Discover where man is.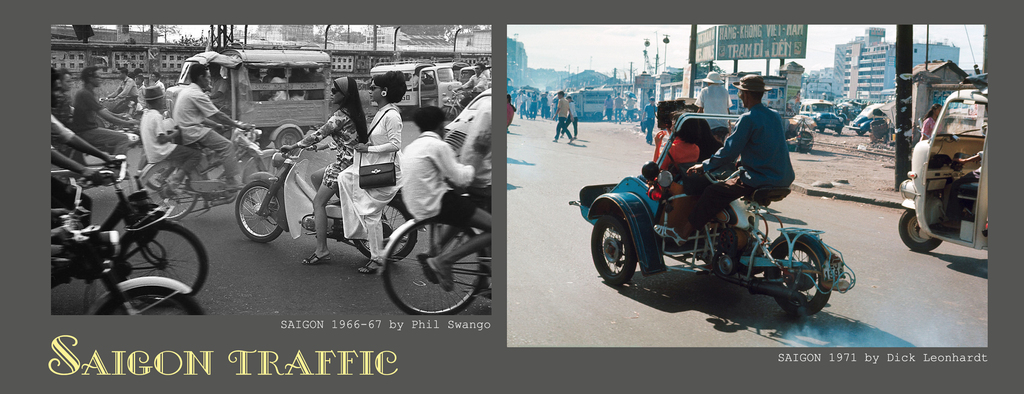
Discovered at [653,73,796,250].
